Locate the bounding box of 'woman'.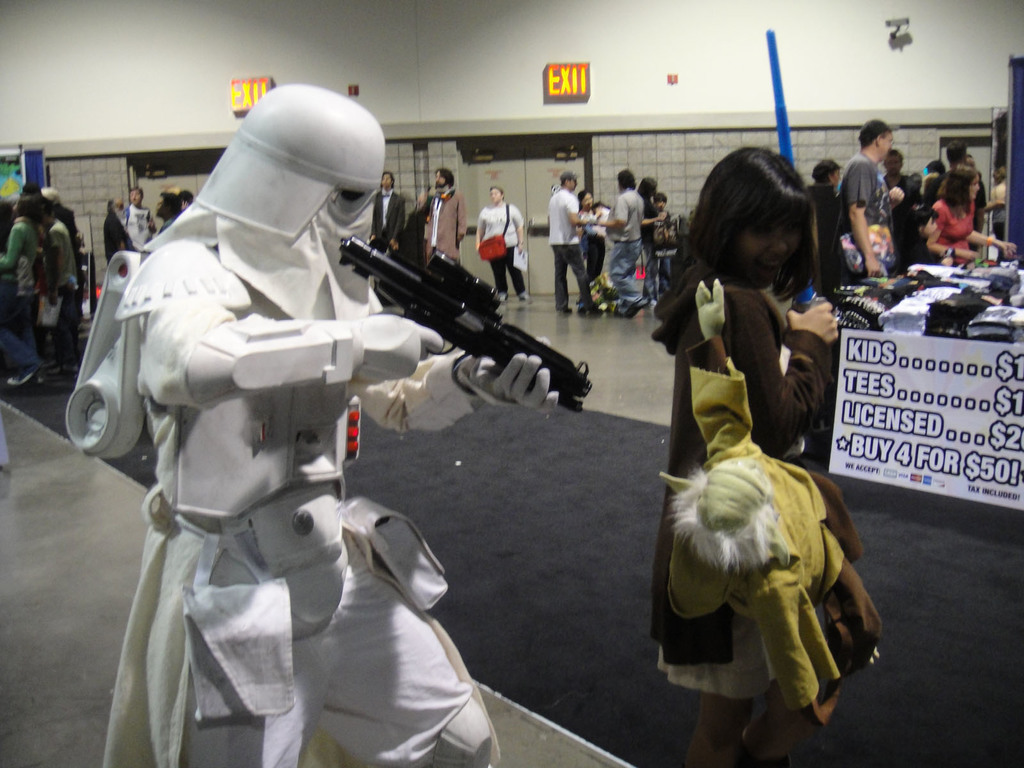
Bounding box: (921, 156, 1020, 261).
